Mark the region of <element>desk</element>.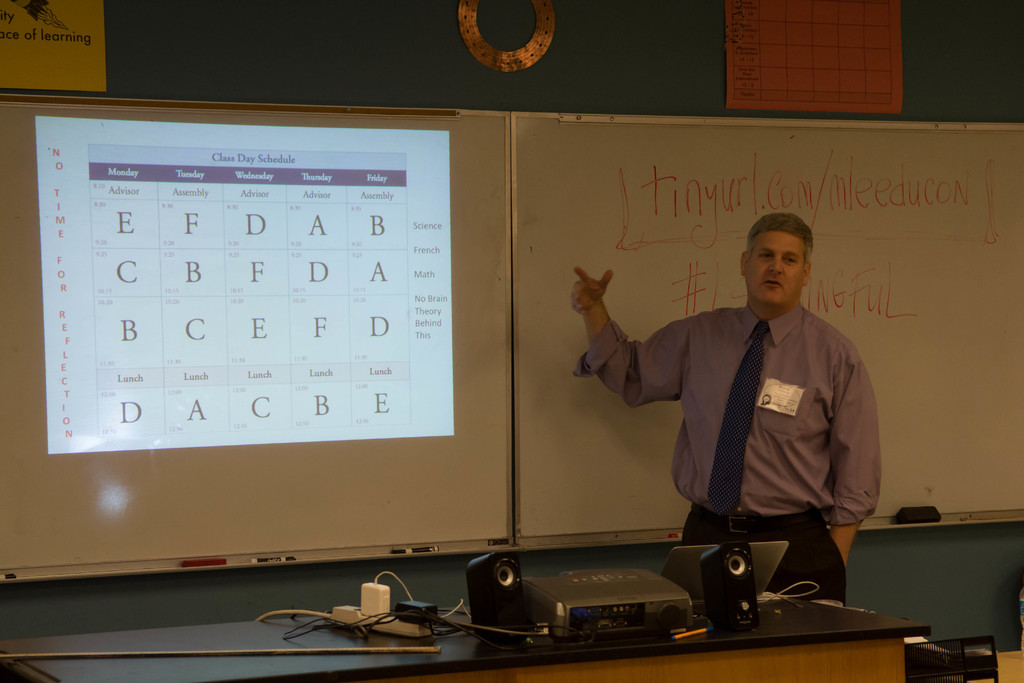
Region: (x1=0, y1=597, x2=934, y2=682).
